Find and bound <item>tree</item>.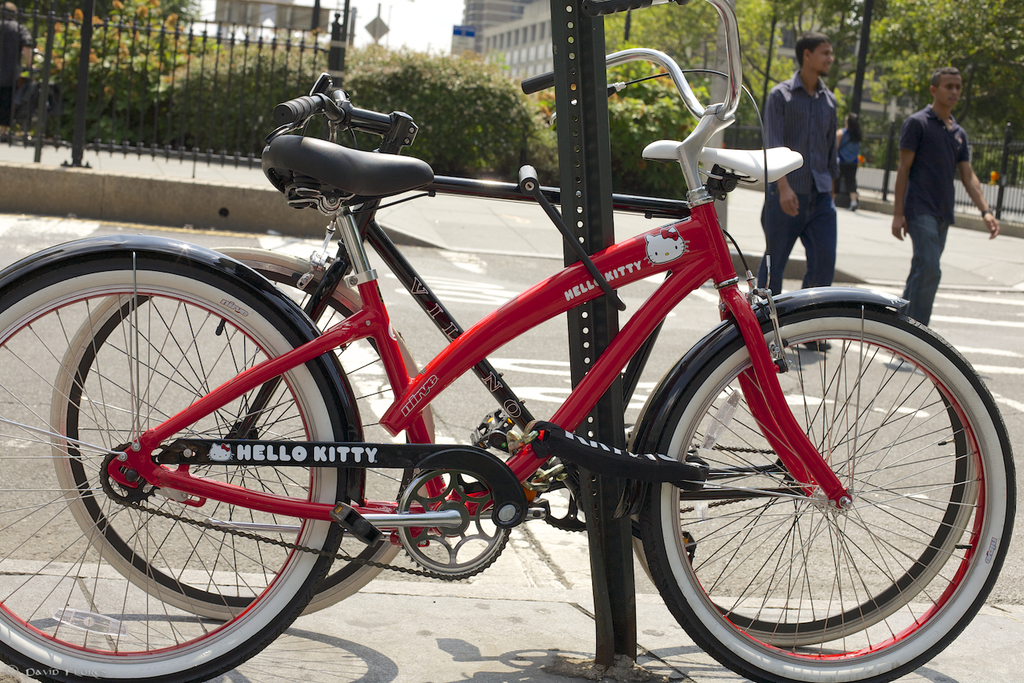
Bound: (605, 0, 772, 151).
